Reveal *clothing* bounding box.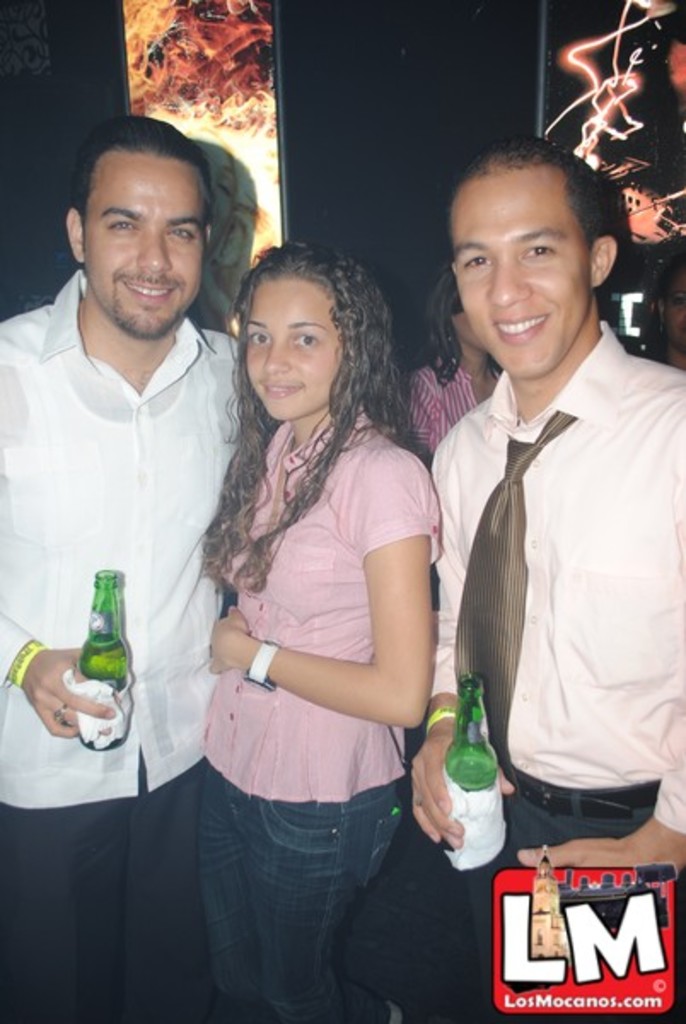
Revealed: locate(427, 323, 684, 1022).
